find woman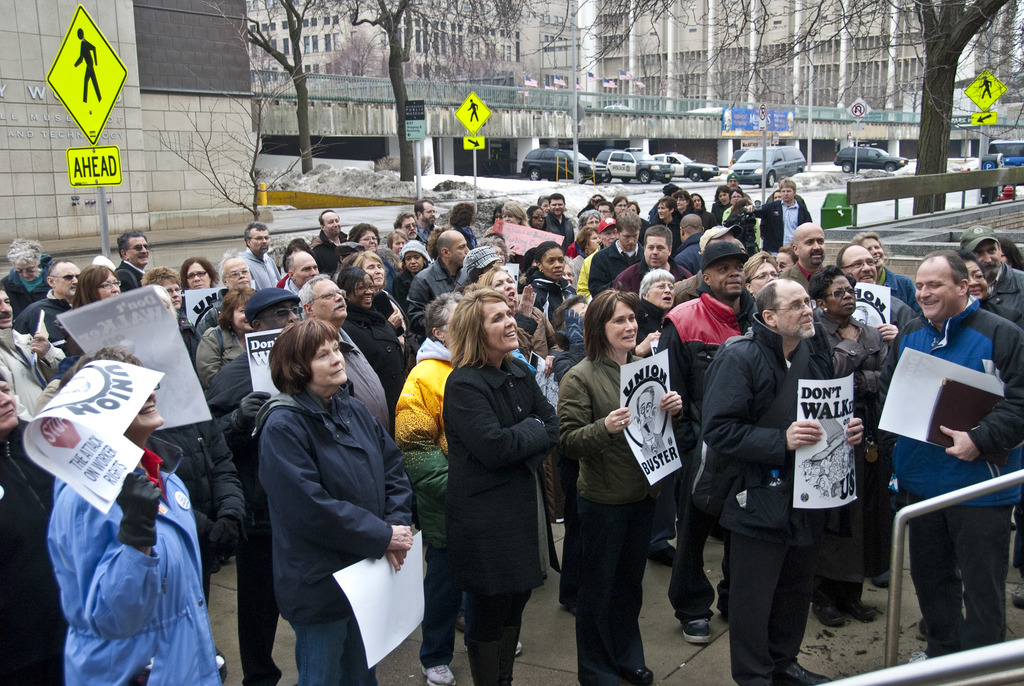
crop(461, 244, 497, 294)
